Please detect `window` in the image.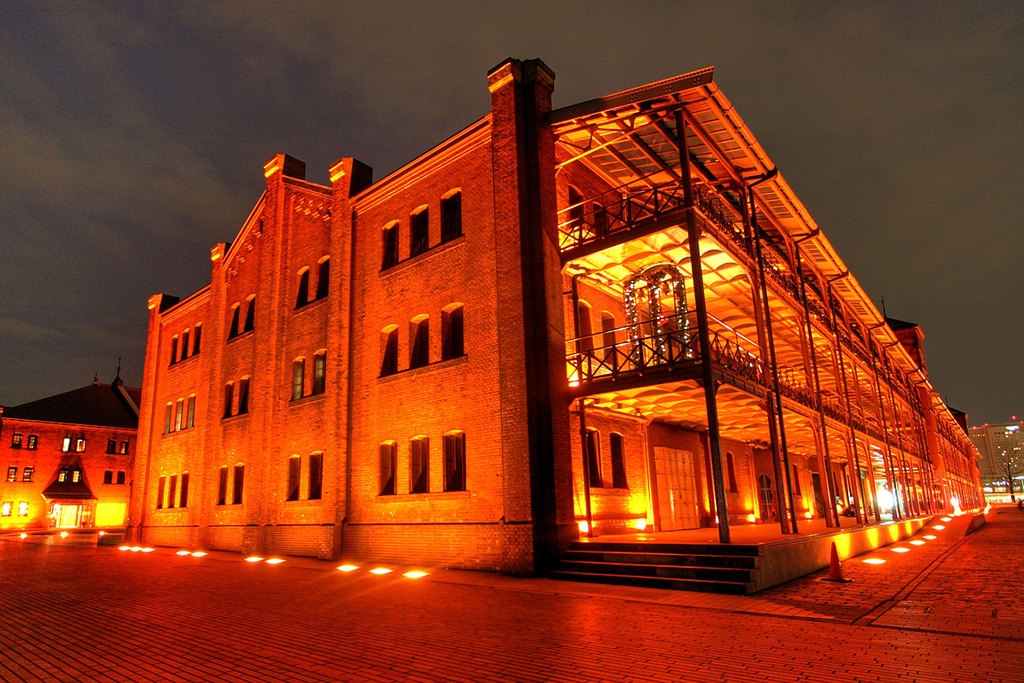
bbox=[219, 377, 255, 422].
